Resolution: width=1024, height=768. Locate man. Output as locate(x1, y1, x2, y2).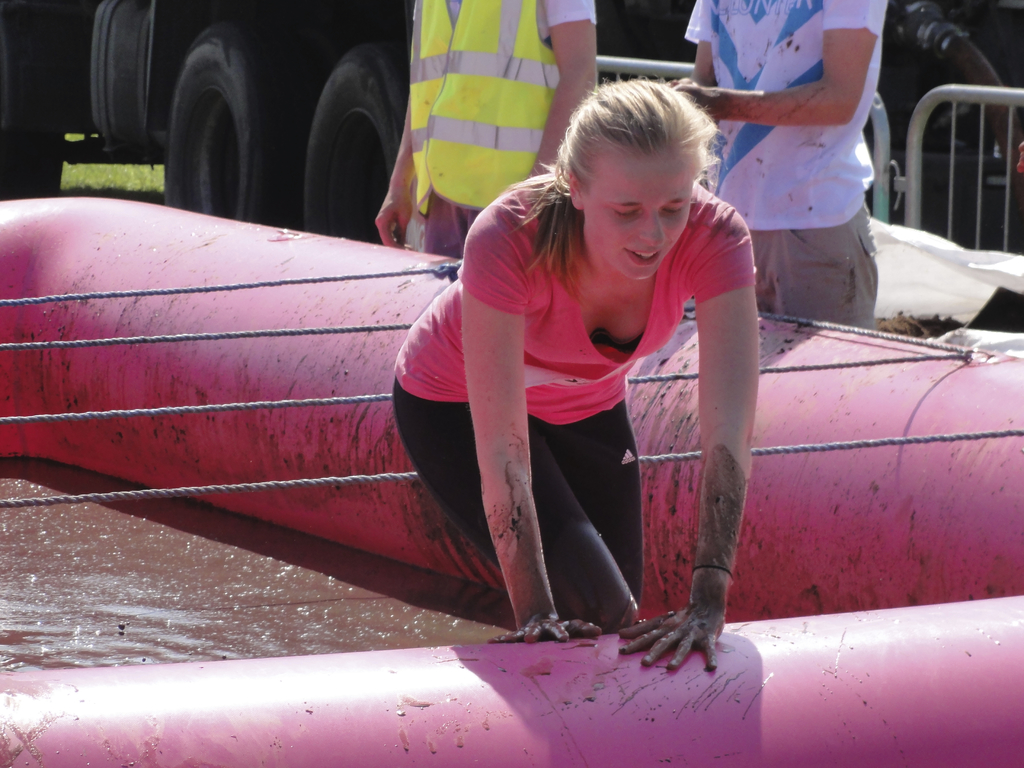
locate(371, 0, 597, 251).
